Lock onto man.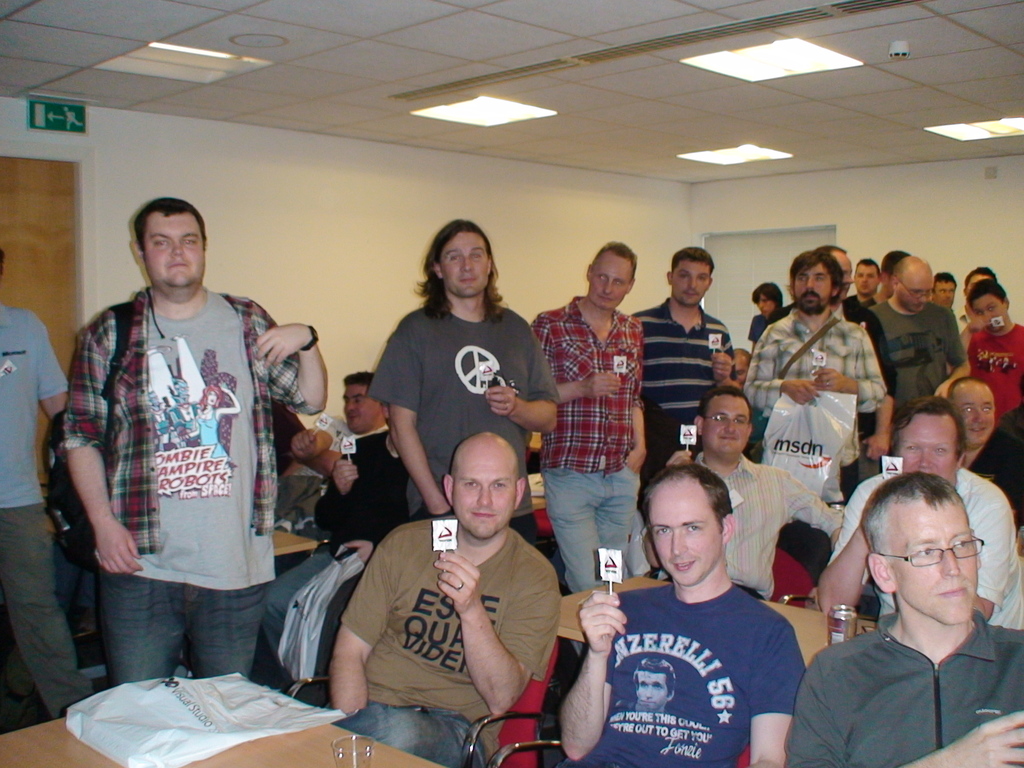
Locked: bbox(959, 376, 1023, 560).
